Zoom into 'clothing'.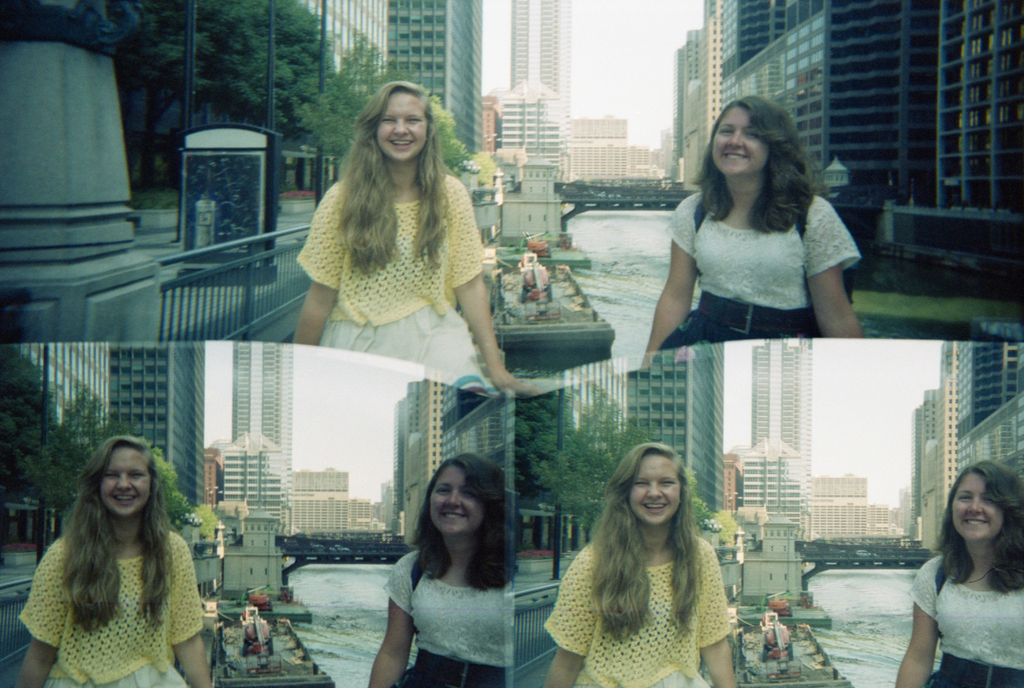
Zoom target: 905/557/1023/687.
